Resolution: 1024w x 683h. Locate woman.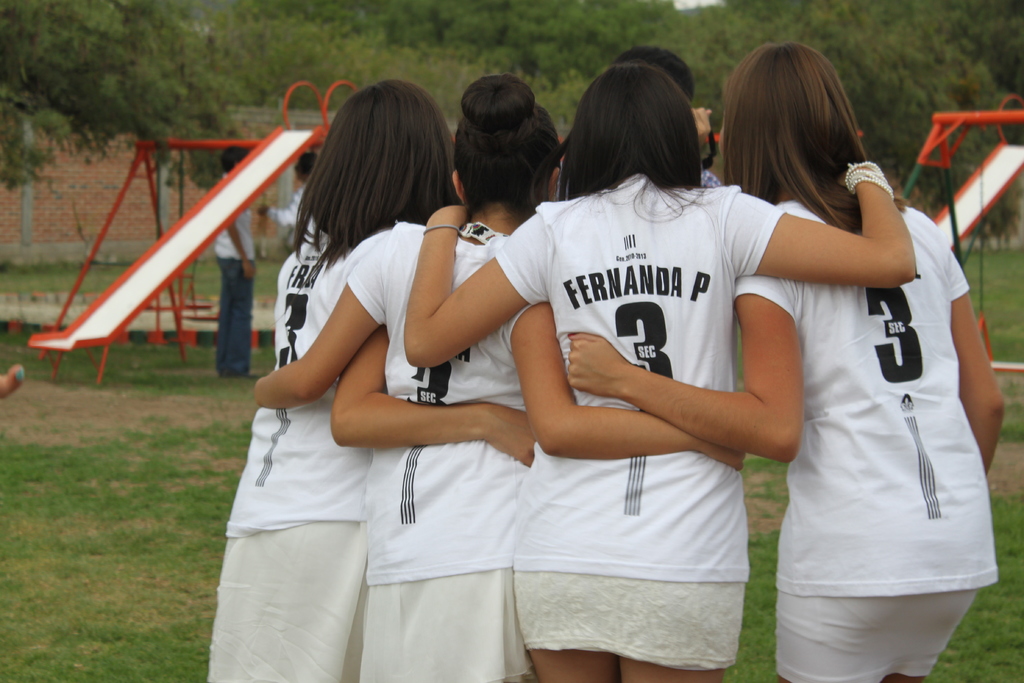
pyautogui.locateOnScreen(252, 78, 745, 682).
